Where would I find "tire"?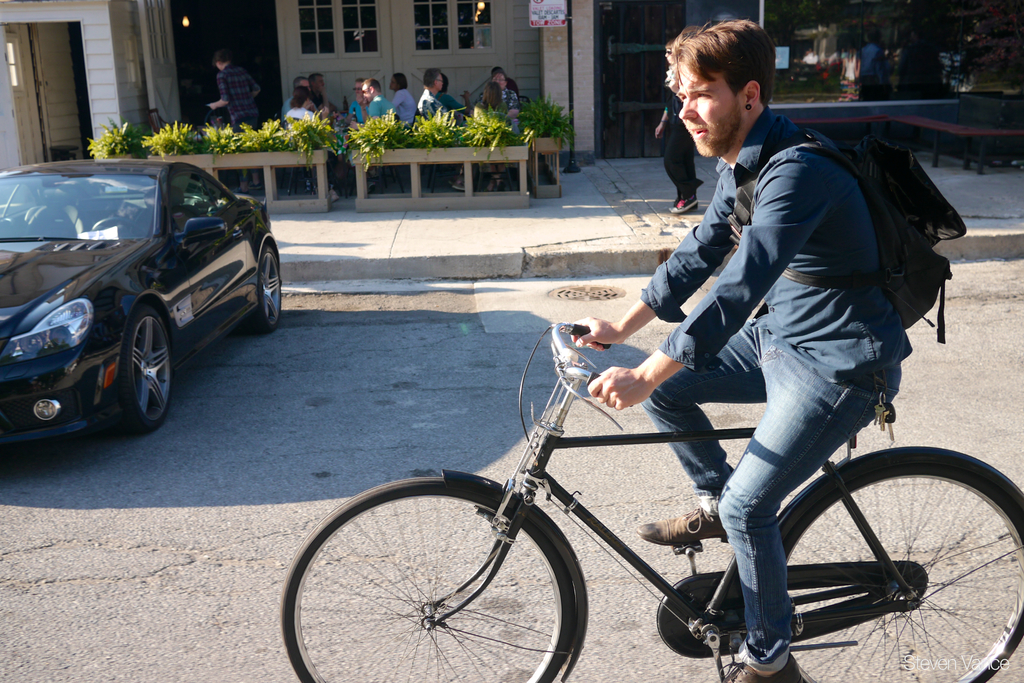
At box(286, 463, 600, 673).
